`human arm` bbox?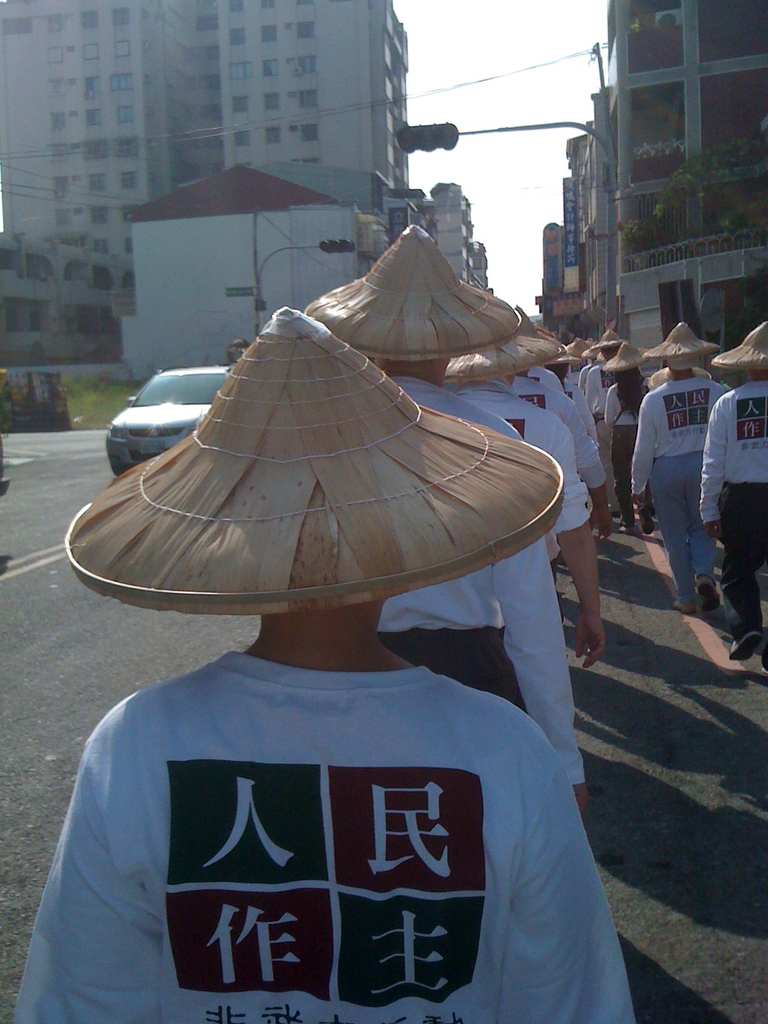
{"x1": 536, "y1": 398, "x2": 623, "y2": 682}
